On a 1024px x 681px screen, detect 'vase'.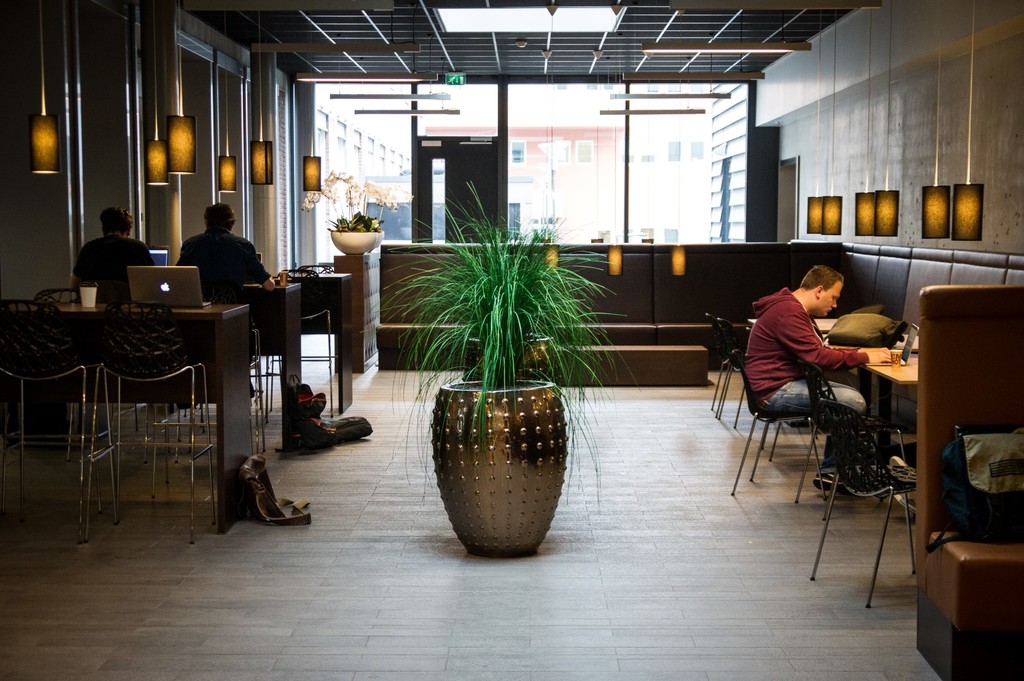
detection(329, 230, 374, 255).
